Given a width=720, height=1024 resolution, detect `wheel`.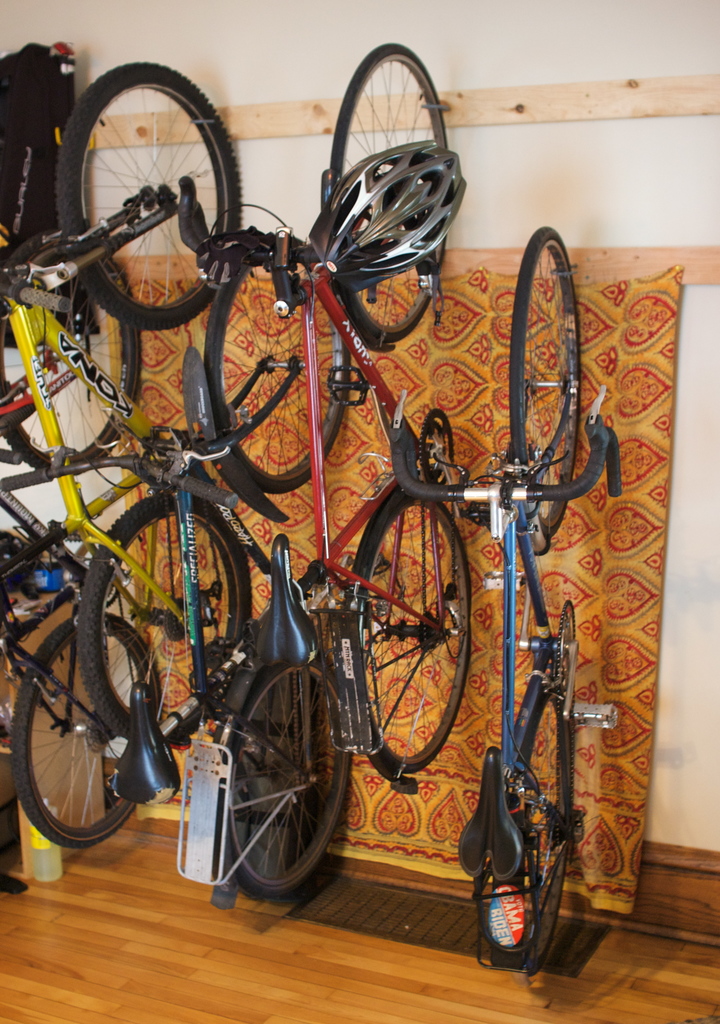
[69,483,249,742].
